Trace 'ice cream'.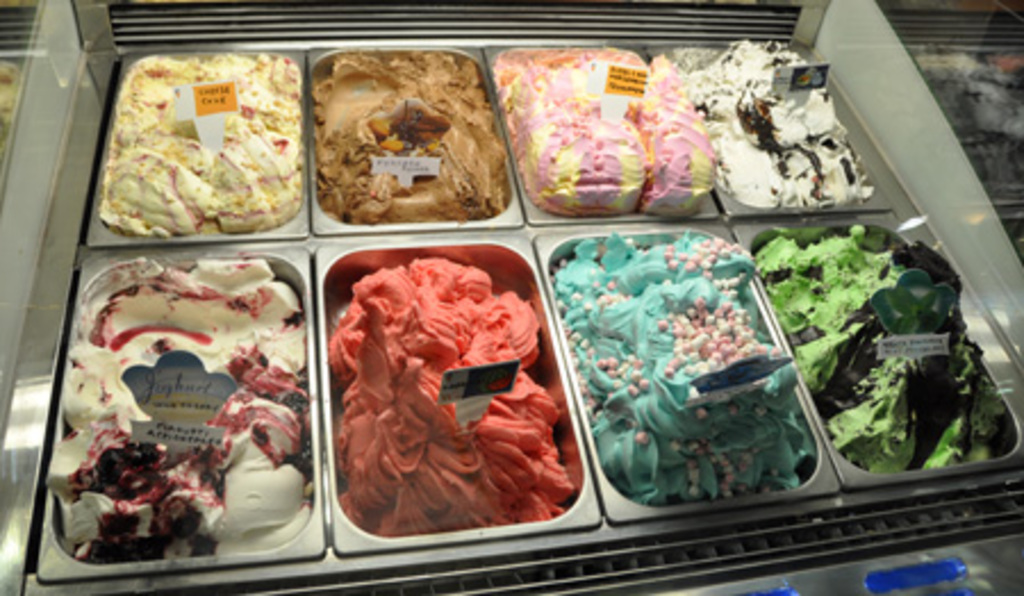
Traced to (753,225,1015,480).
